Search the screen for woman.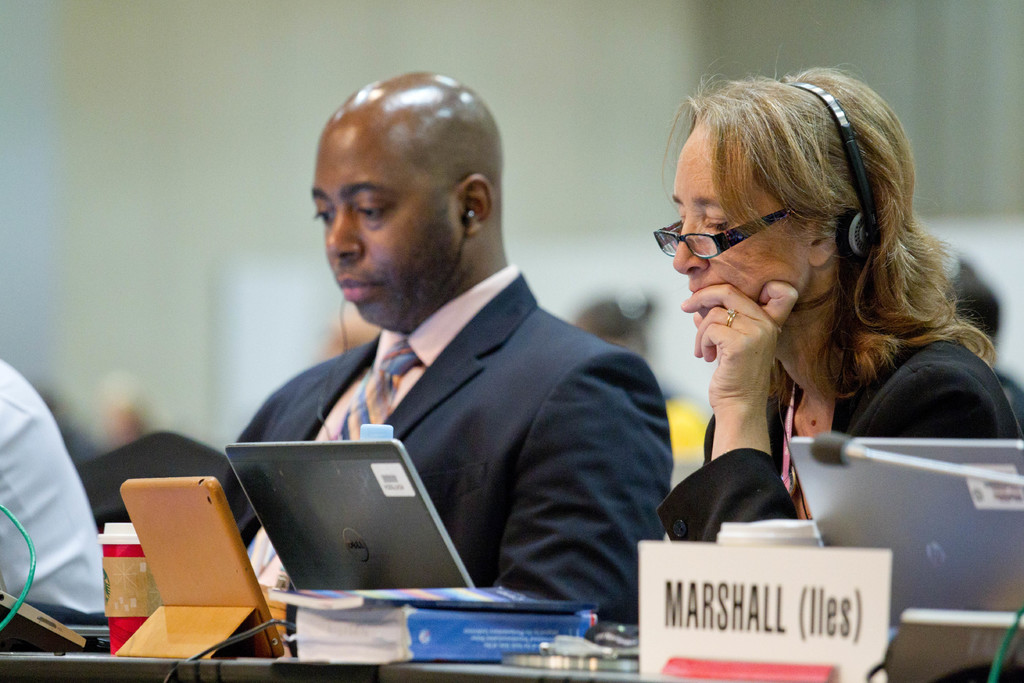
Found at <box>594,64,1002,591</box>.
